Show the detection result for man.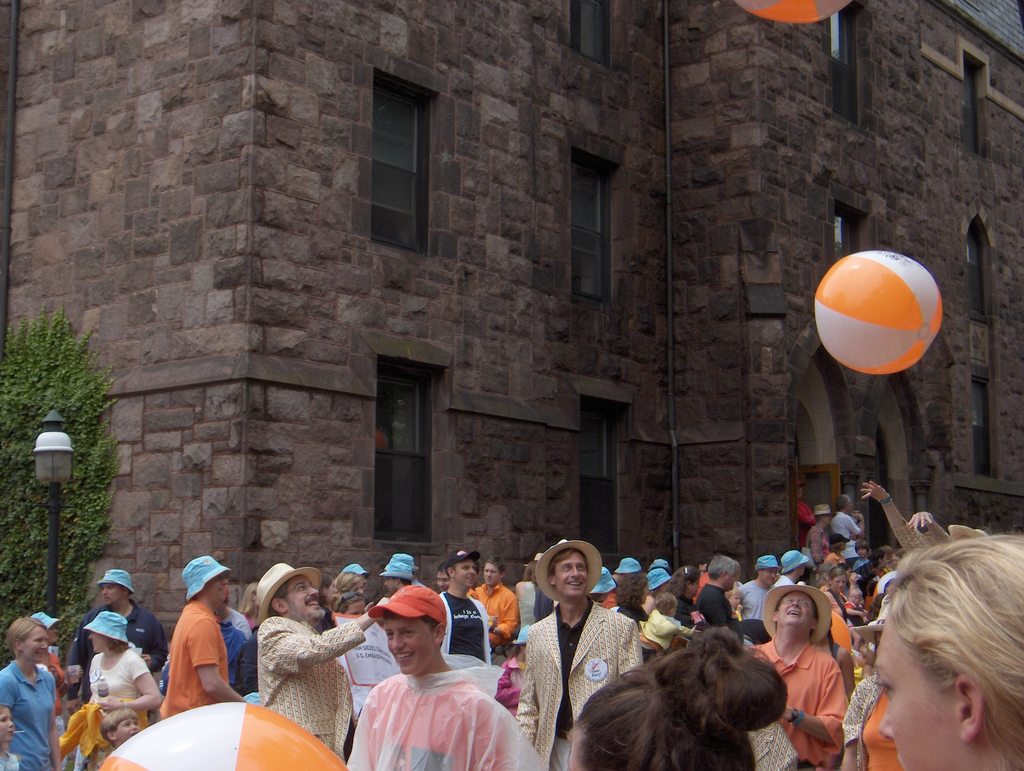
box(330, 589, 508, 770).
